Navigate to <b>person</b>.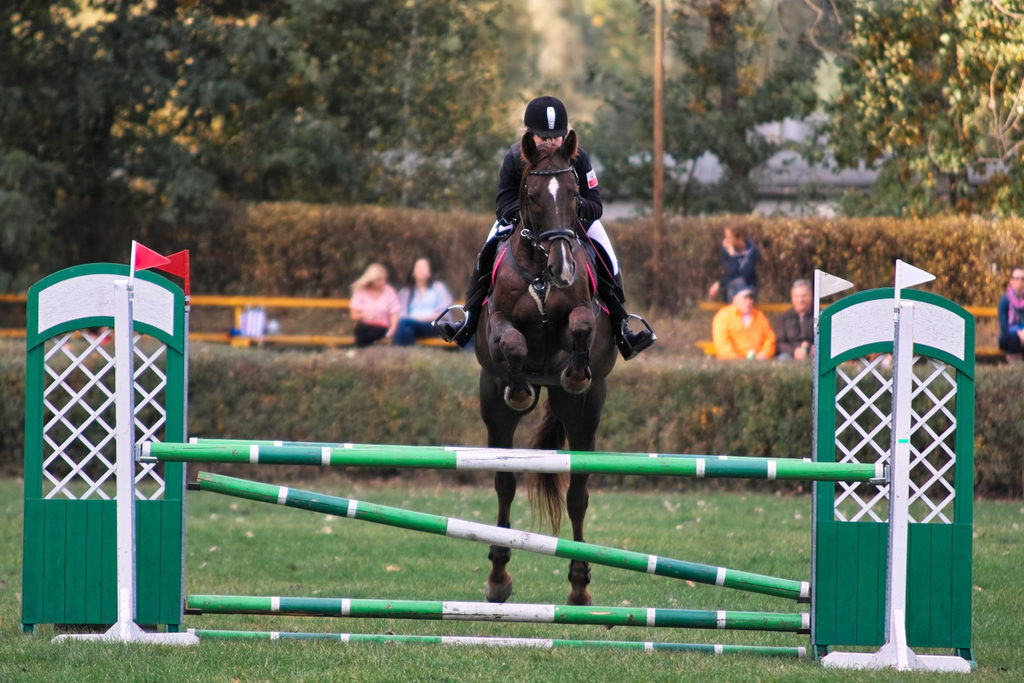
Navigation target: box(346, 263, 401, 357).
